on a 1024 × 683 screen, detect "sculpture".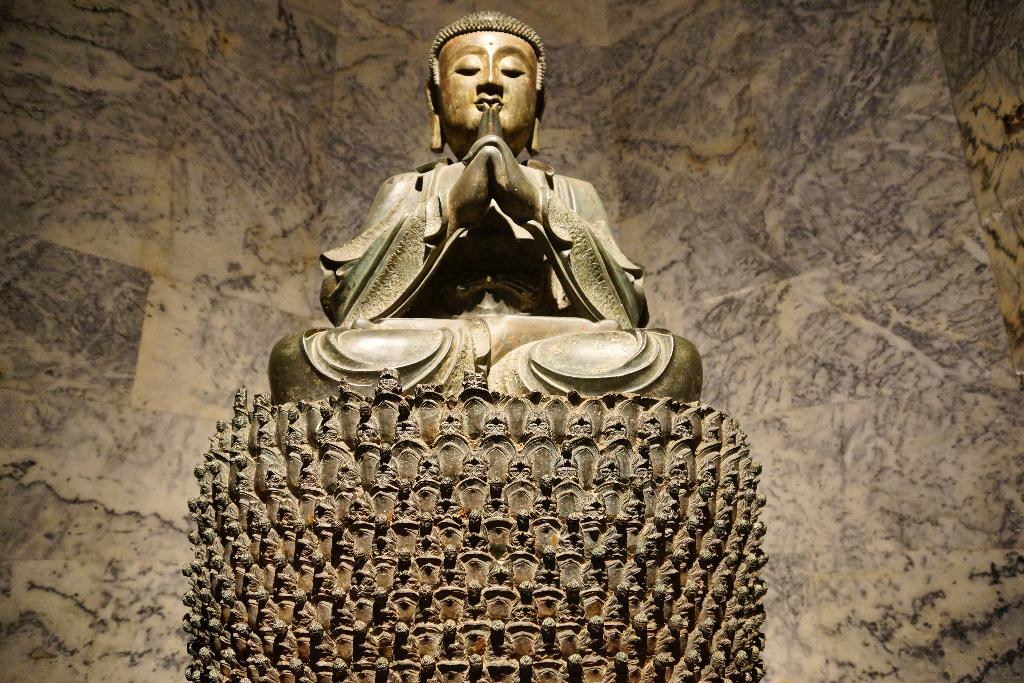
[318, 494, 333, 527].
